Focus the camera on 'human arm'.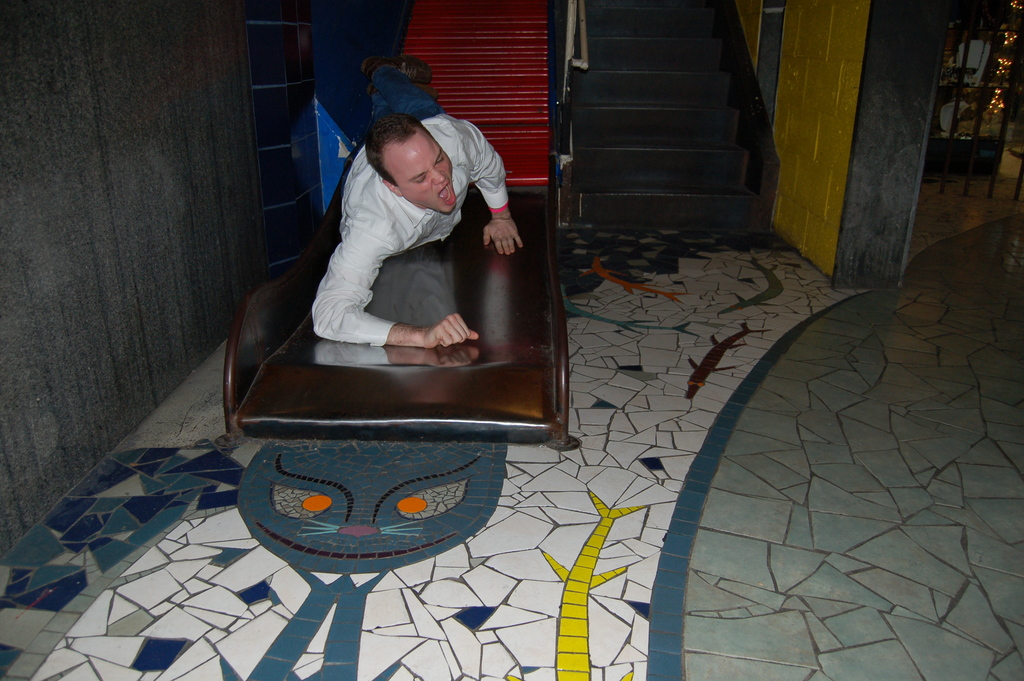
Focus region: bbox=[295, 200, 483, 382].
